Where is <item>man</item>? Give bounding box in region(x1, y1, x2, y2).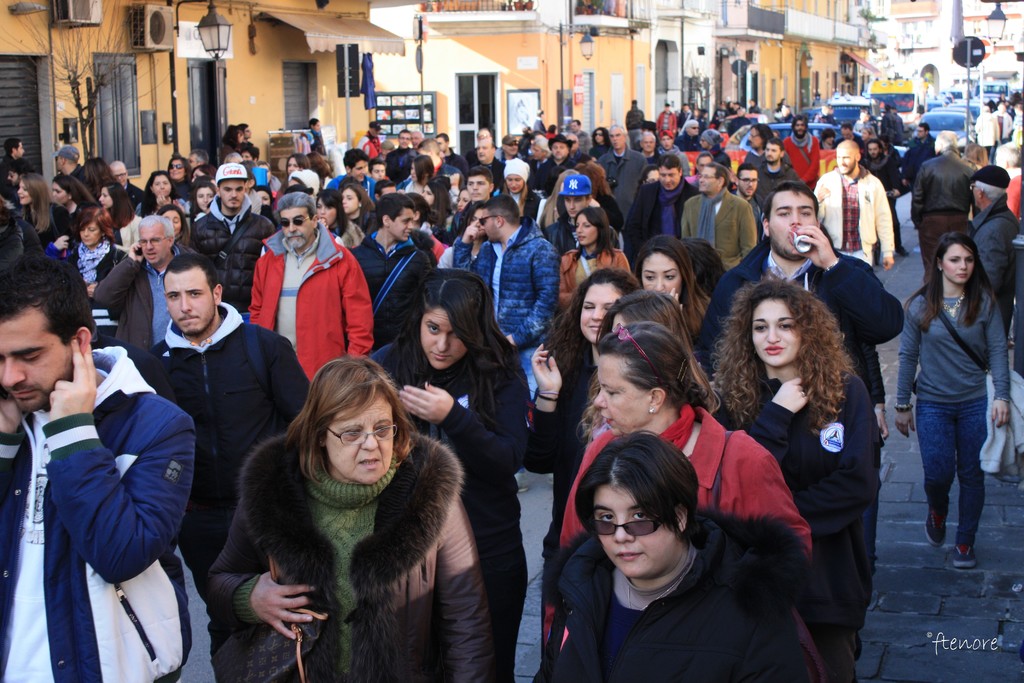
region(813, 143, 892, 262).
